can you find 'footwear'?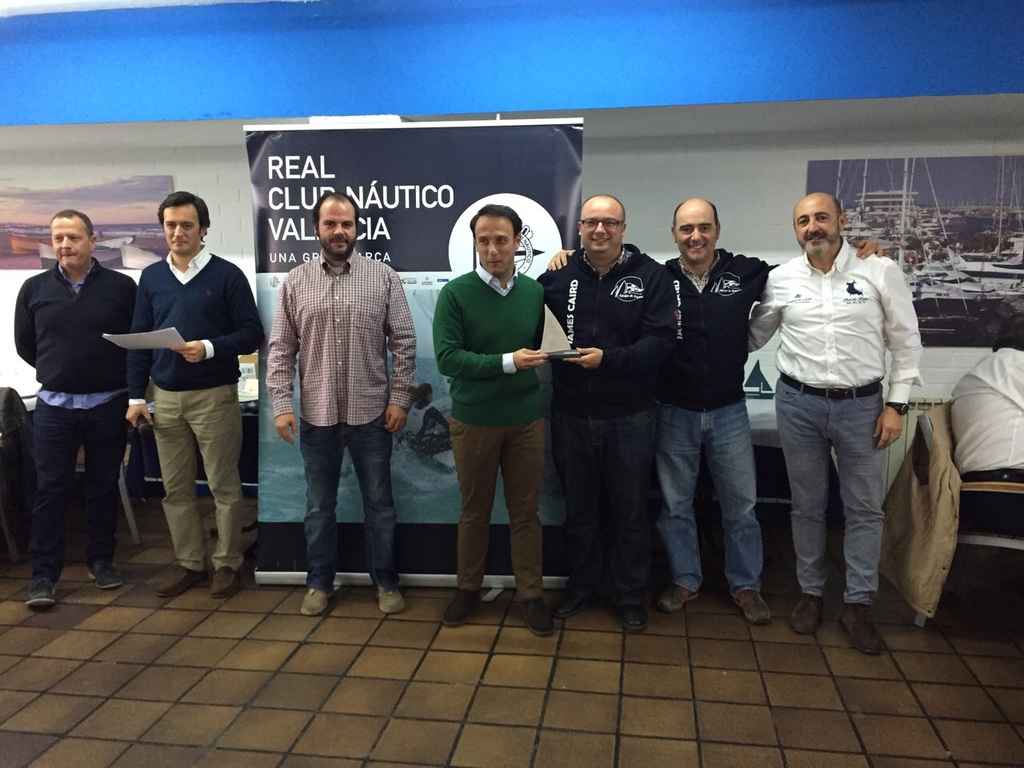
Yes, bounding box: 298:586:325:614.
